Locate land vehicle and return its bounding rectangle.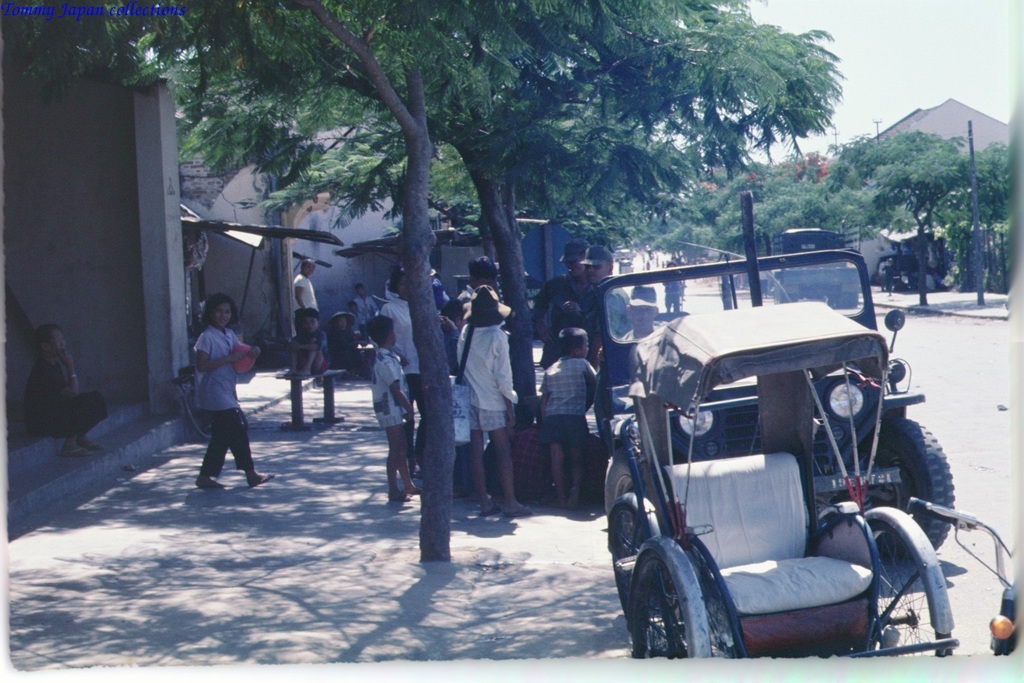
bbox=(602, 295, 959, 663).
